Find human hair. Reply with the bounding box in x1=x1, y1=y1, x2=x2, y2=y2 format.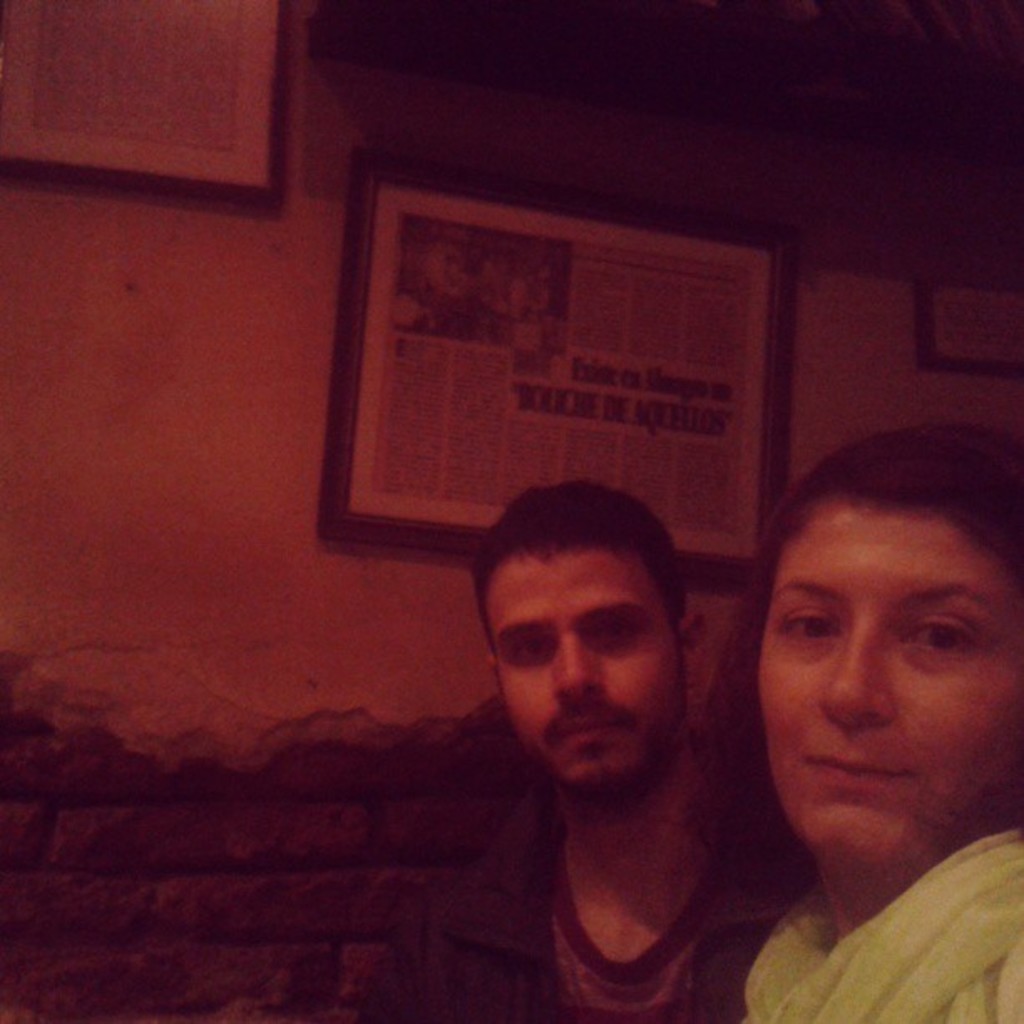
x1=681, y1=422, x2=1022, y2=830.
